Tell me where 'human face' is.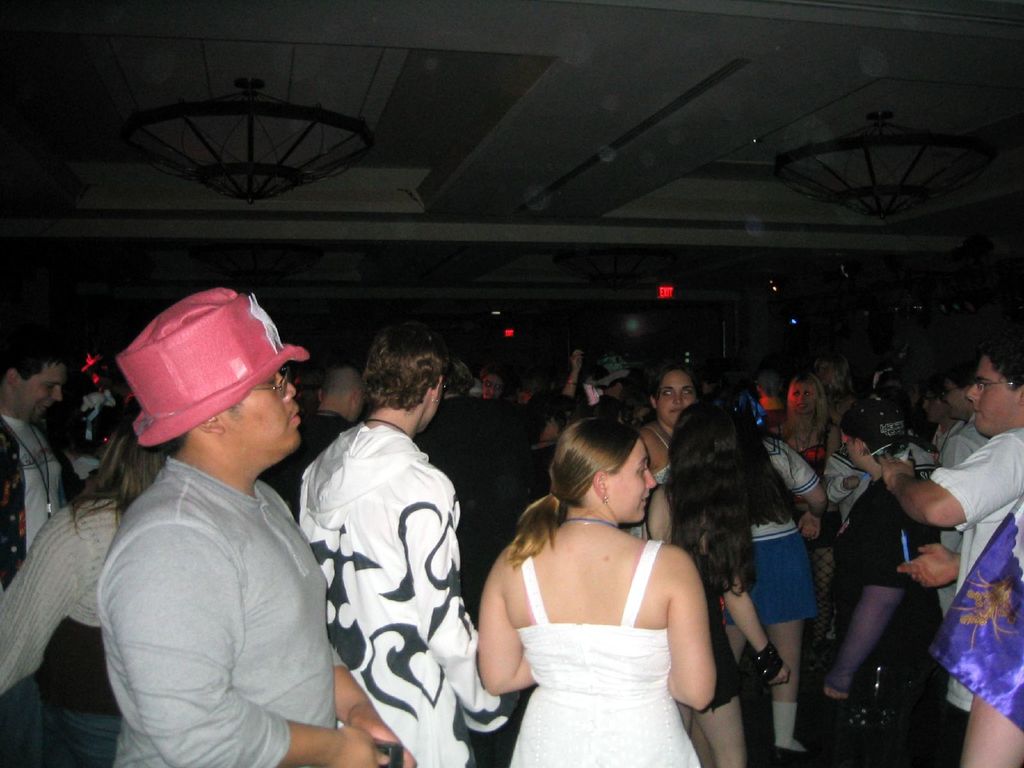
'human face' is at region(605, 436, 660, 525).
